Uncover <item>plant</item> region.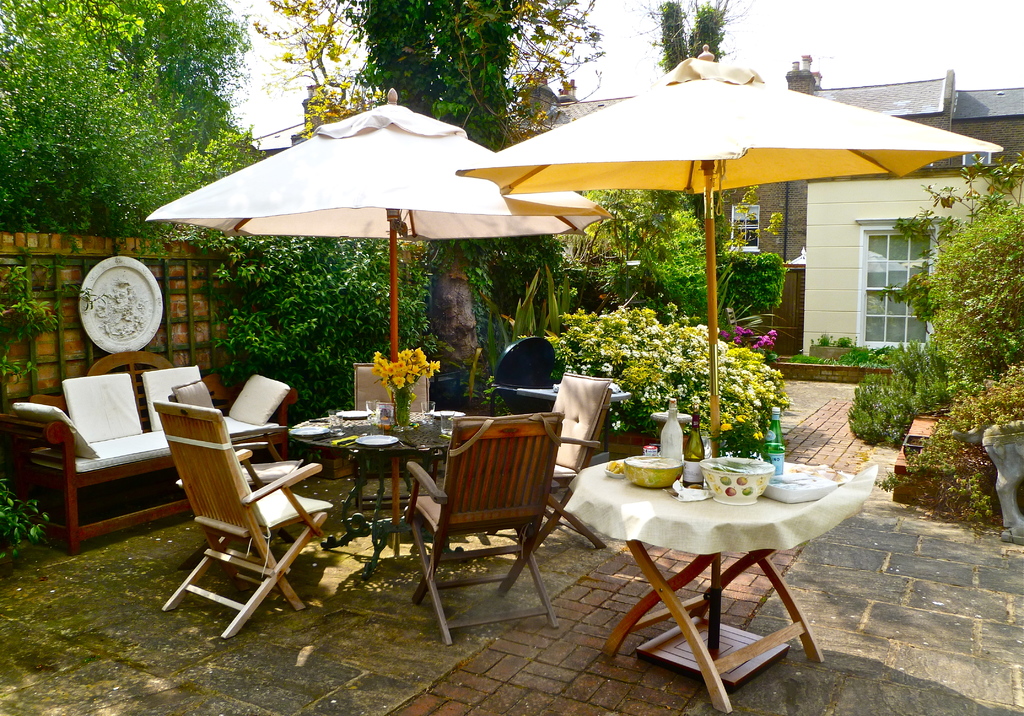
Uncovered: {"x1": 911, "y1": 184, "x2": 1023, "y2": 369}.
